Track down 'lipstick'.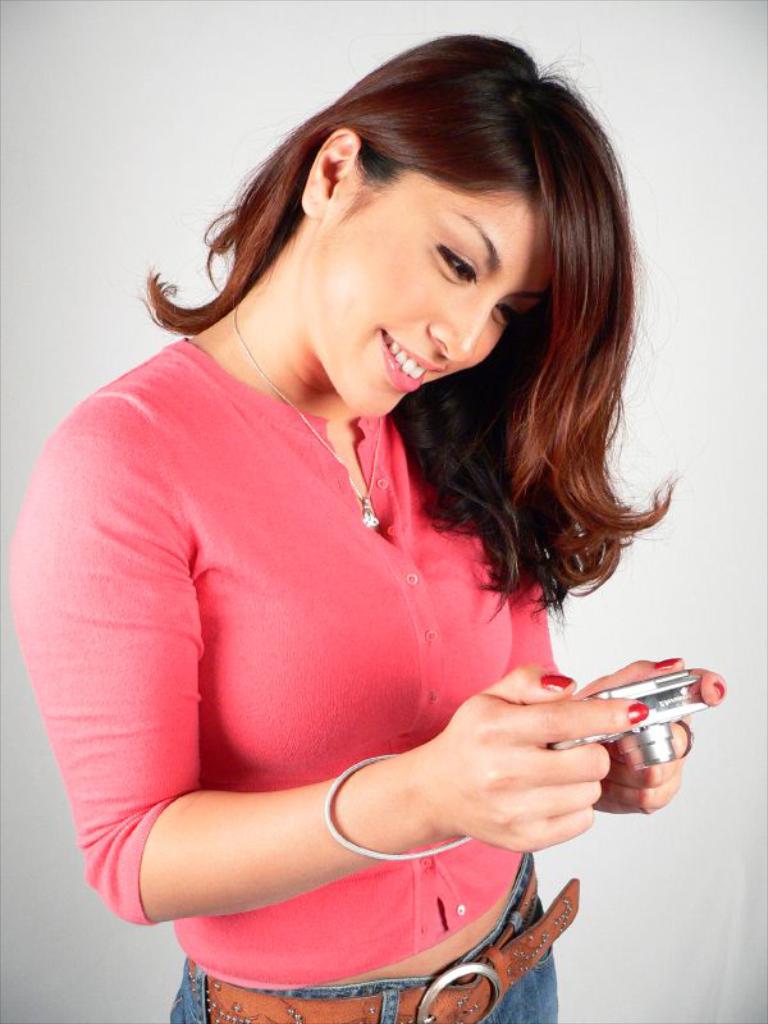
Tracked to (380, 328, 445, 389).
